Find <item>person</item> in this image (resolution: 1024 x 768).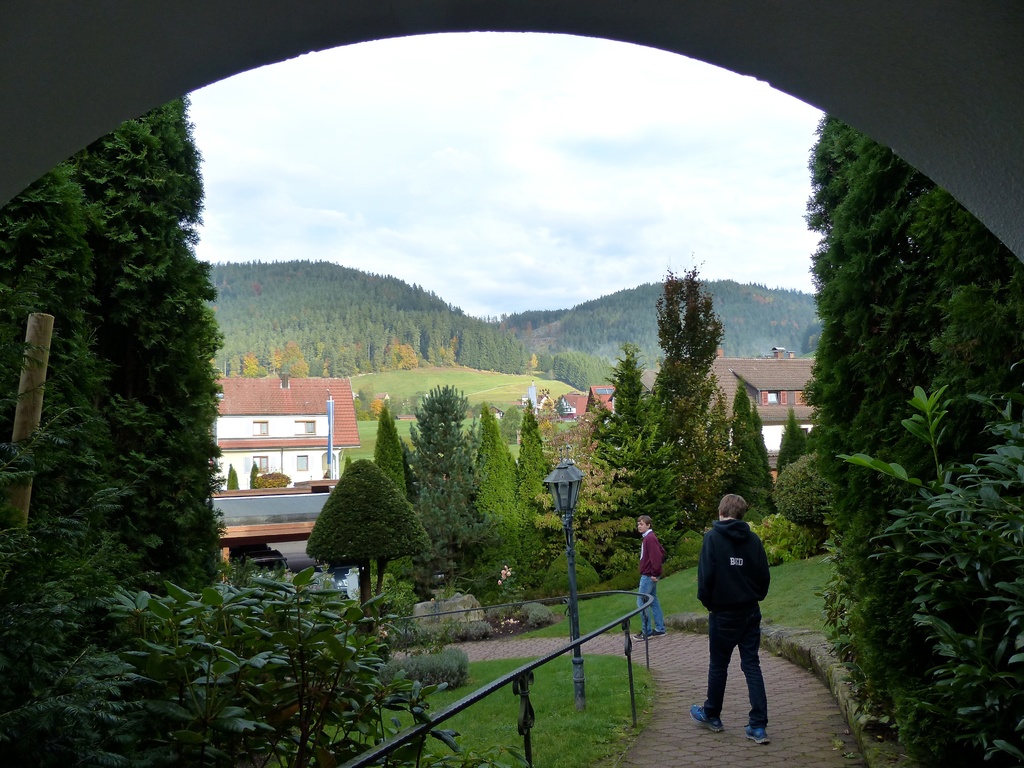
crop(696, 490, 785, 744).
